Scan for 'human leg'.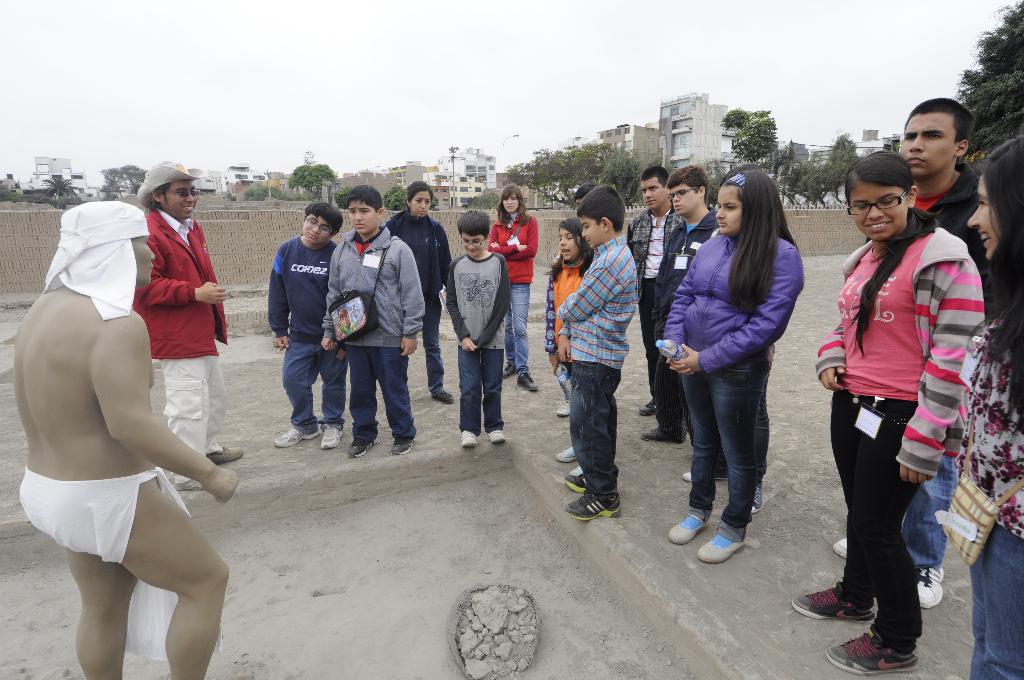
Scan result: [920,442,967,609].
